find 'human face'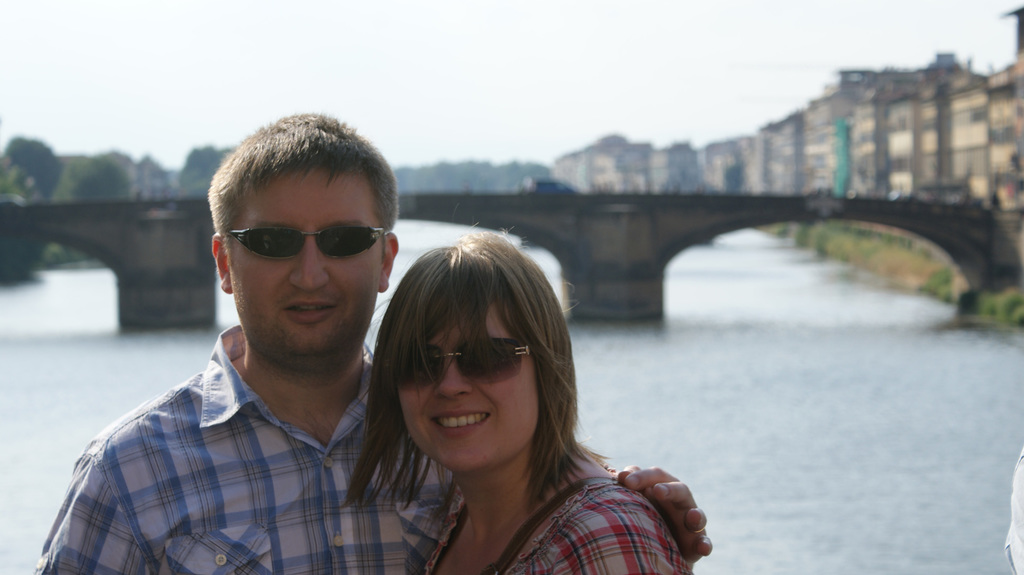
(x1=397, y1=297, x2=535, y2=475)
